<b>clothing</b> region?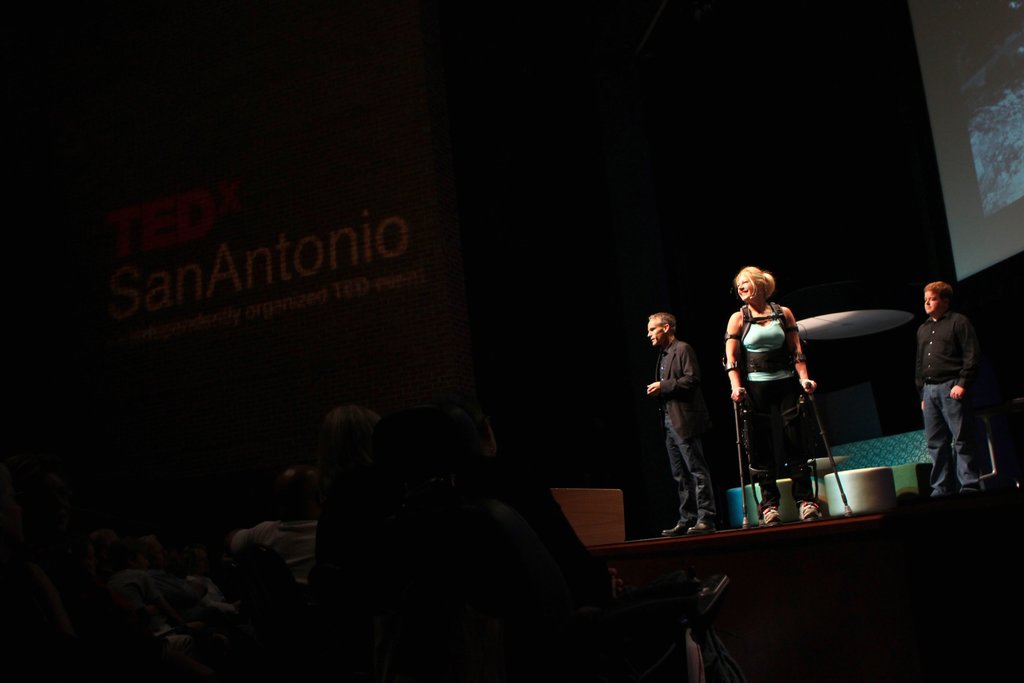
locate(741, 301, 816, 518)
